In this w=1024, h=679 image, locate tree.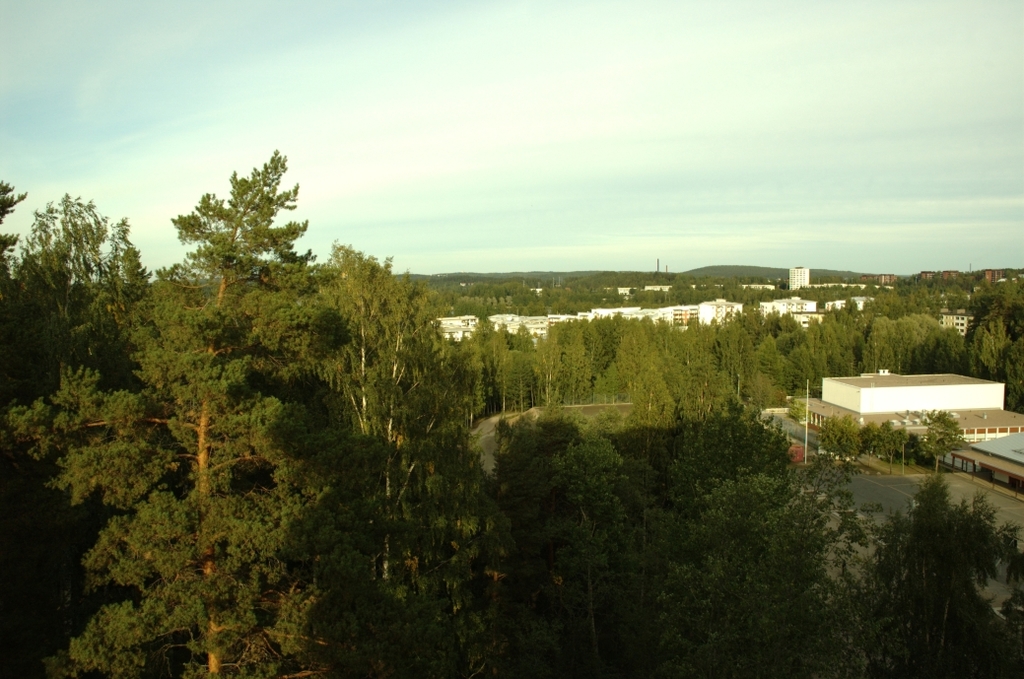
Bounding box: BBox(8, 229, 375, 678).
